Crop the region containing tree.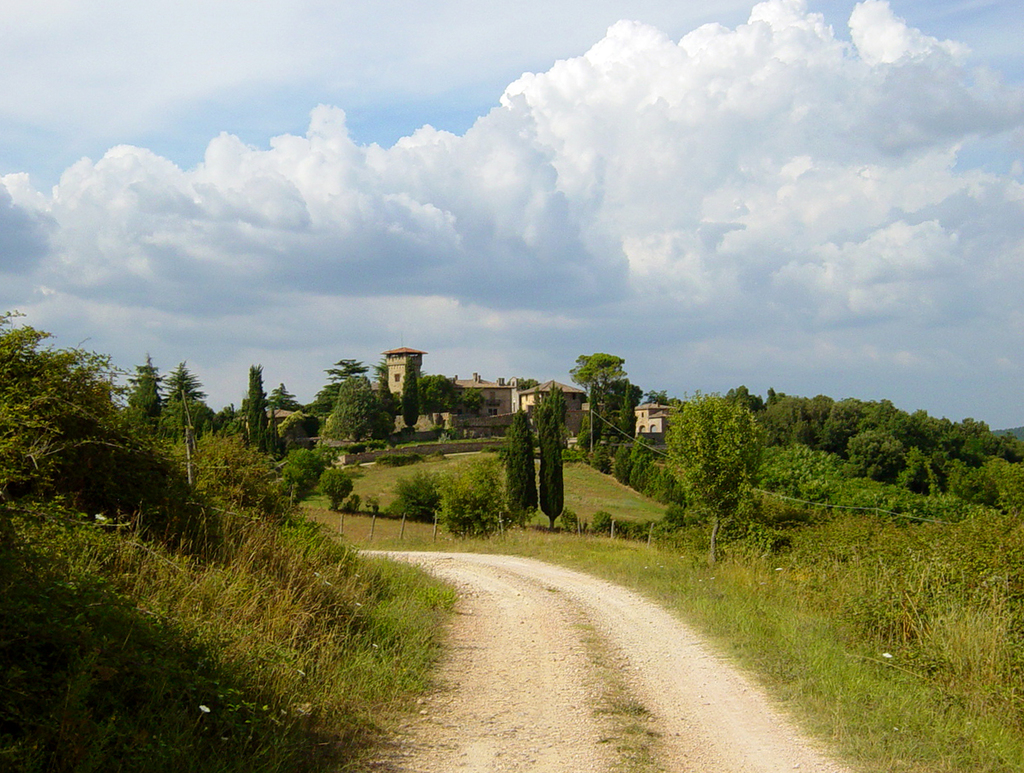
Crop region: bbox=(279, 441, 333, 493).
